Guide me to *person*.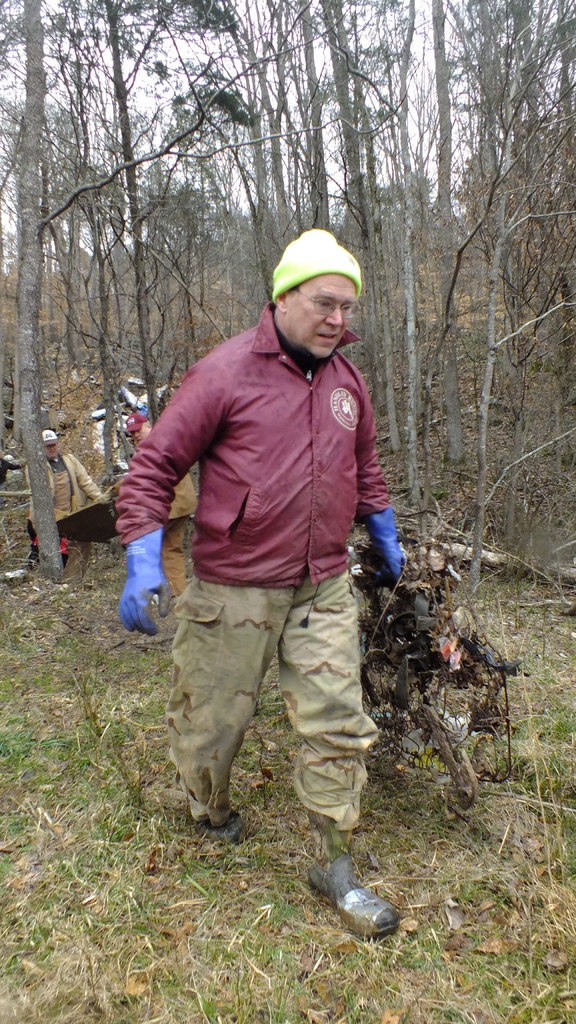
Guidance: x1=34, y1=428, x2=108, y2=582.
